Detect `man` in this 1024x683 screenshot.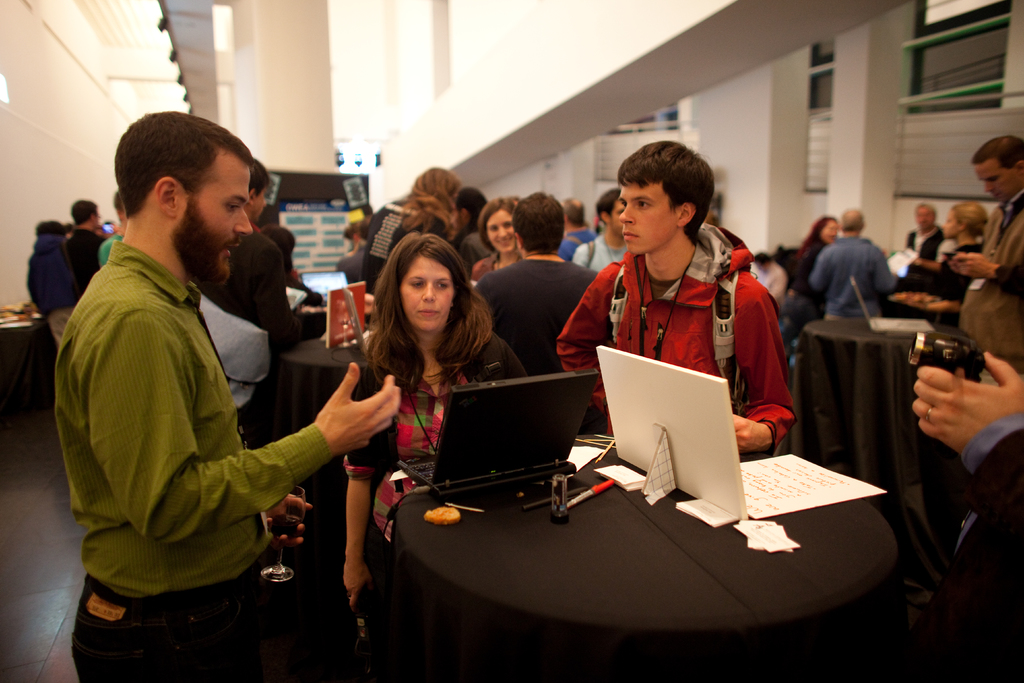
Detection: 811,208,894,323.
